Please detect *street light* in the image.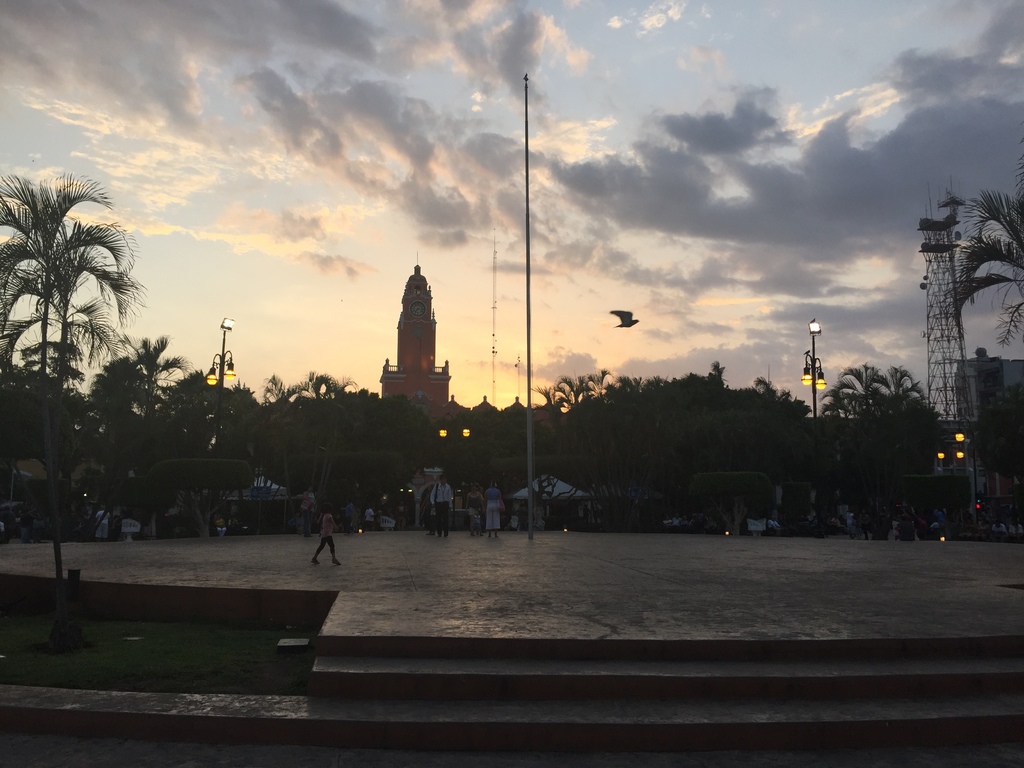
pyautogui.locateOnScreen(950, 450, 978, 479).
